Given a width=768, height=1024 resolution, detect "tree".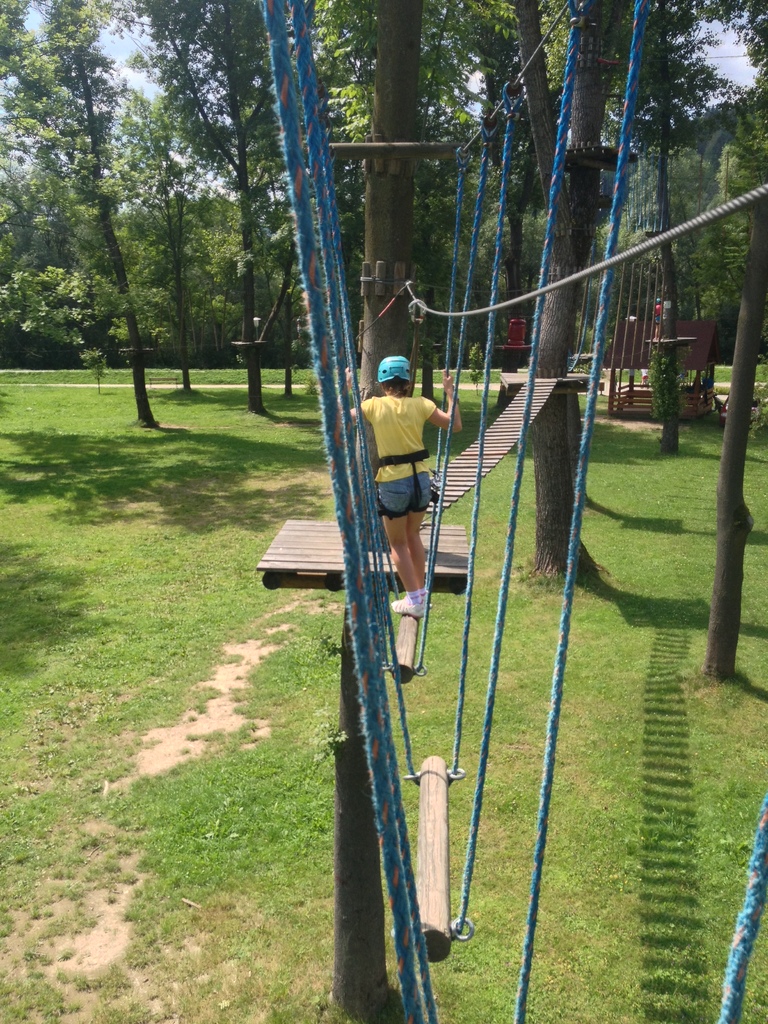
box=[1, 0, 157, 429].
